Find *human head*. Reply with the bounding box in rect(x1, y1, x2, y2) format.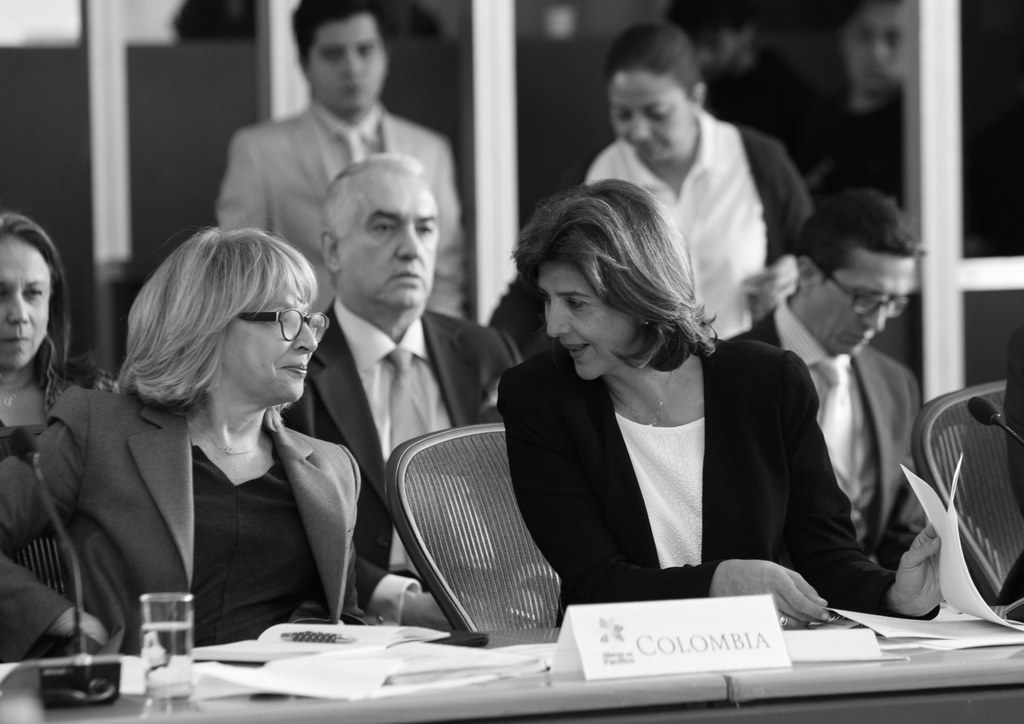
rect(509, 183, 689, 382).
